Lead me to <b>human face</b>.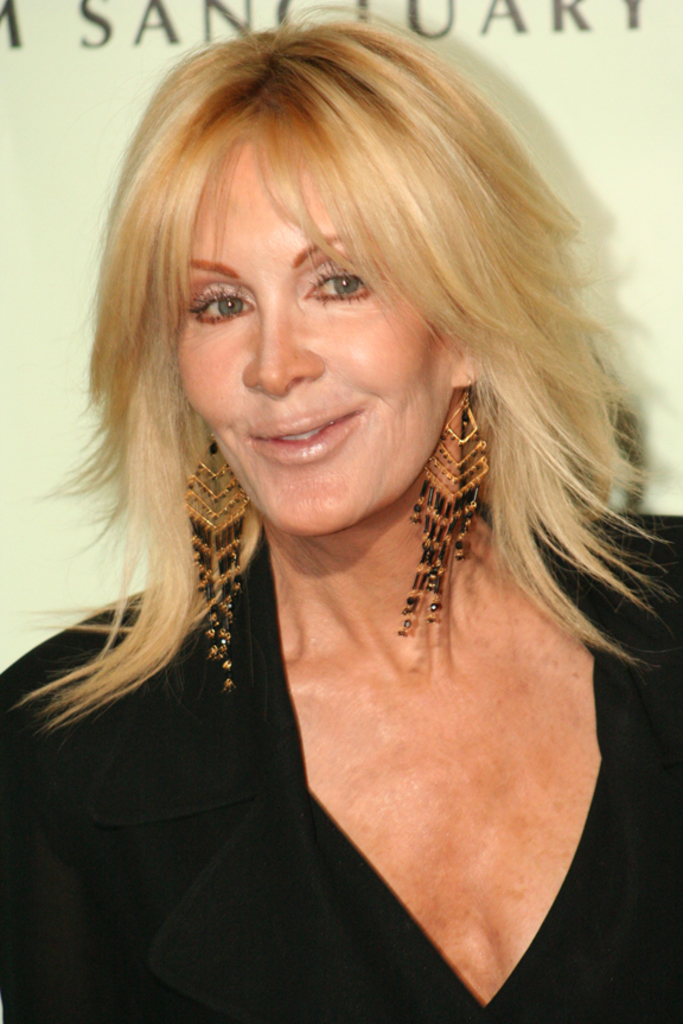
Lead to left=174, top=139, right=460, bottom=530.
